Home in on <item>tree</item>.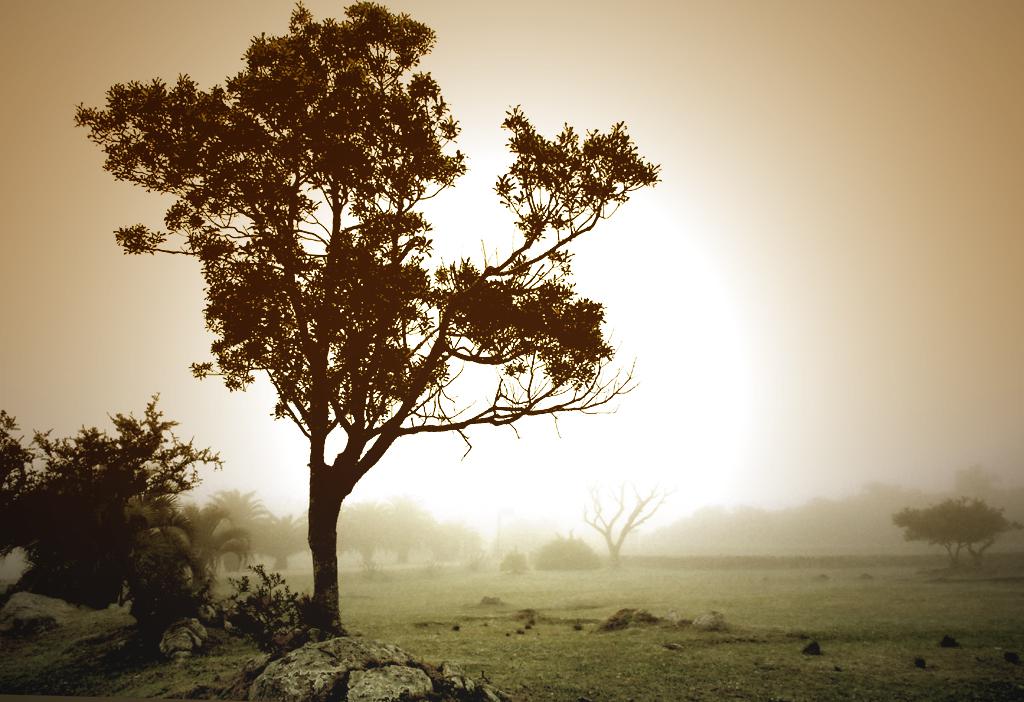
Homed in at box=[0, 390, 226, 601].
